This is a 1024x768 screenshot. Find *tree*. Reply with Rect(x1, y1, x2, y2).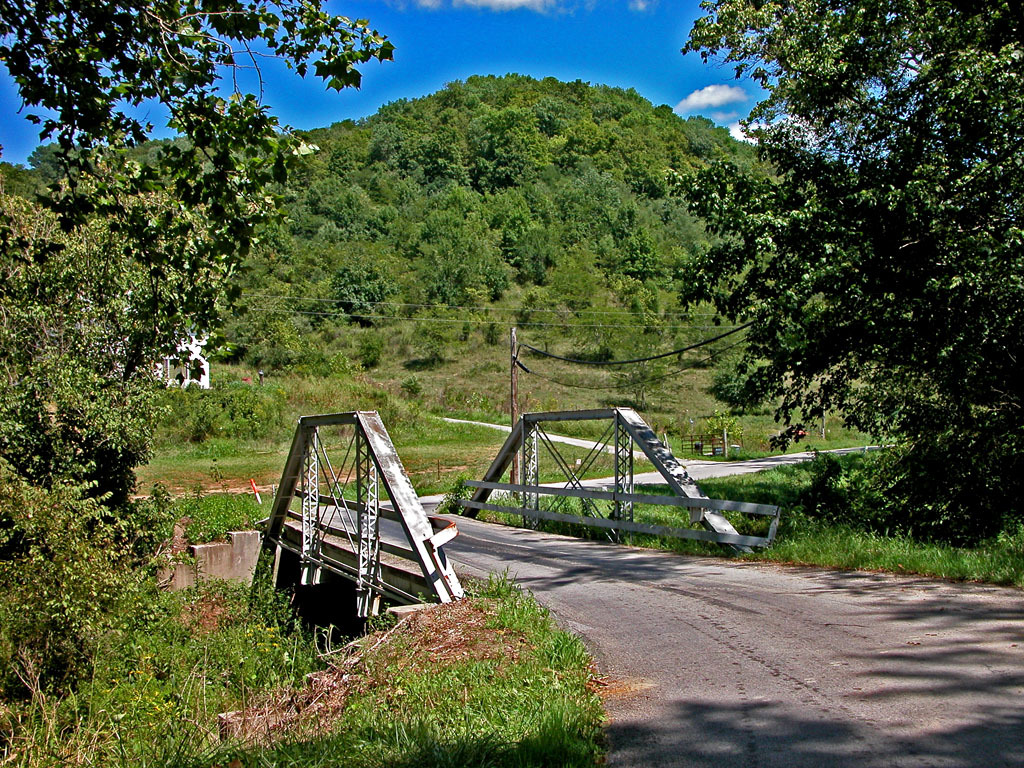
Rect(0, 0, 393, 561).
